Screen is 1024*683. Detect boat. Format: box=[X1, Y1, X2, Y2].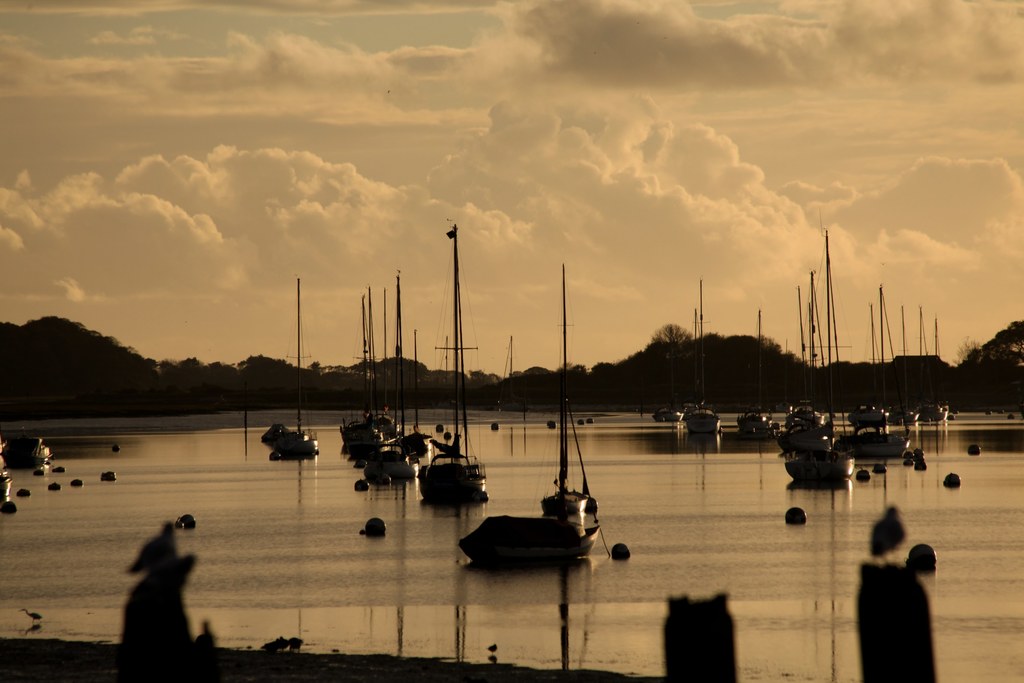
box=[852, 304, 905, 453].
